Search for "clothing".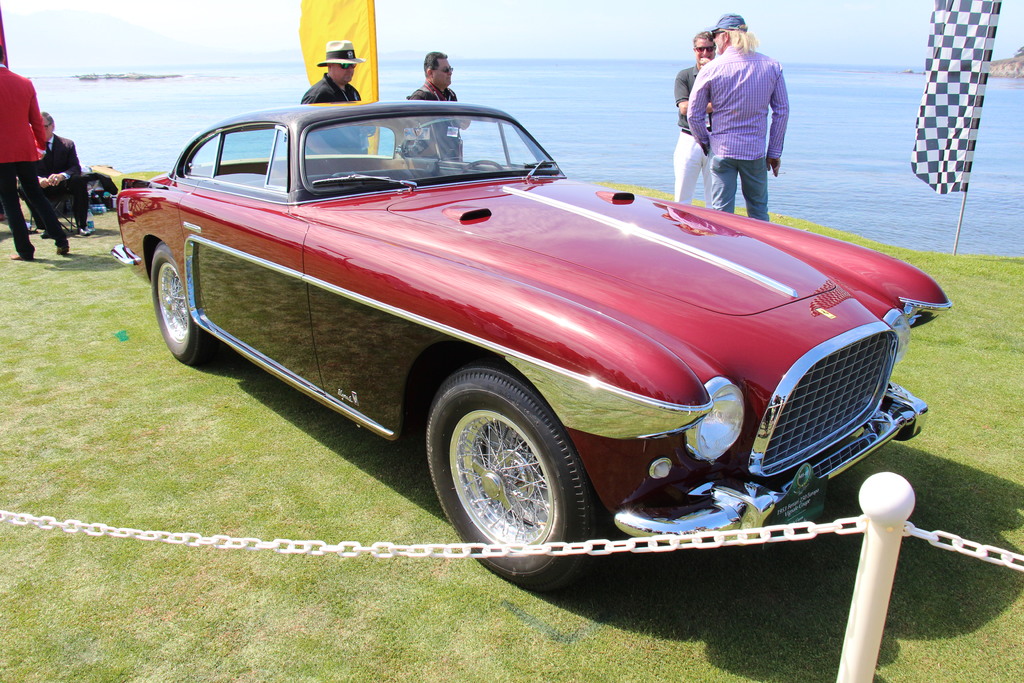
Found at locate(298, 72, 367, 155).
